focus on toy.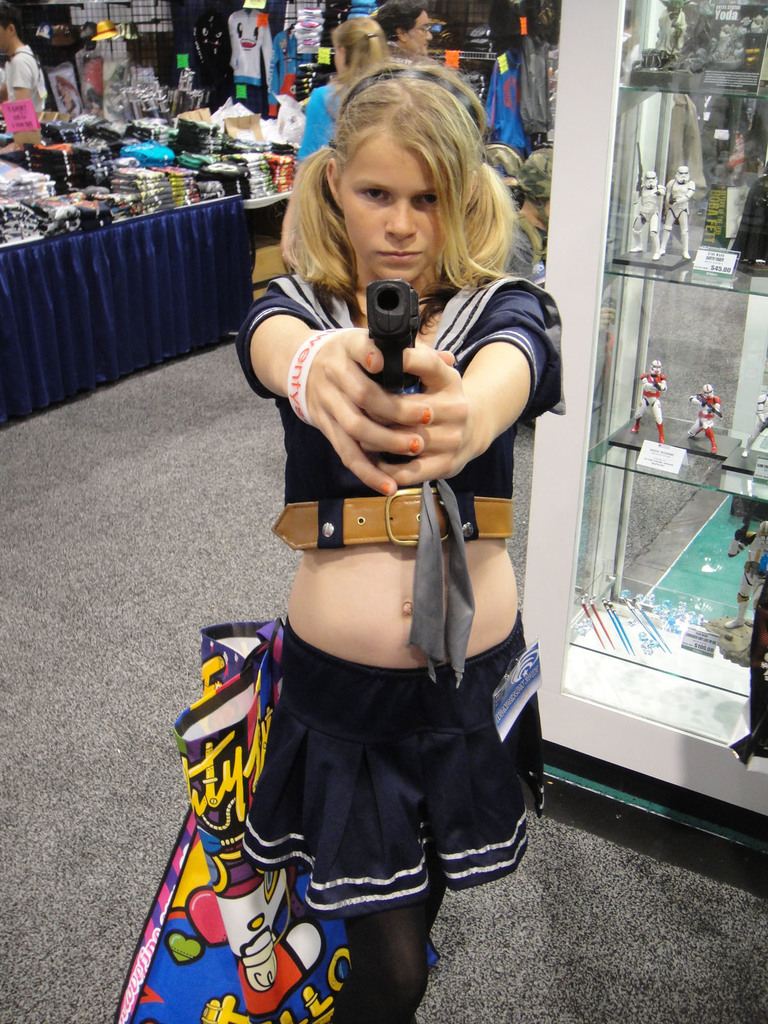
Focused at {"x1": 739, "y1": 390, "x2": 767, "y2": 458}.
